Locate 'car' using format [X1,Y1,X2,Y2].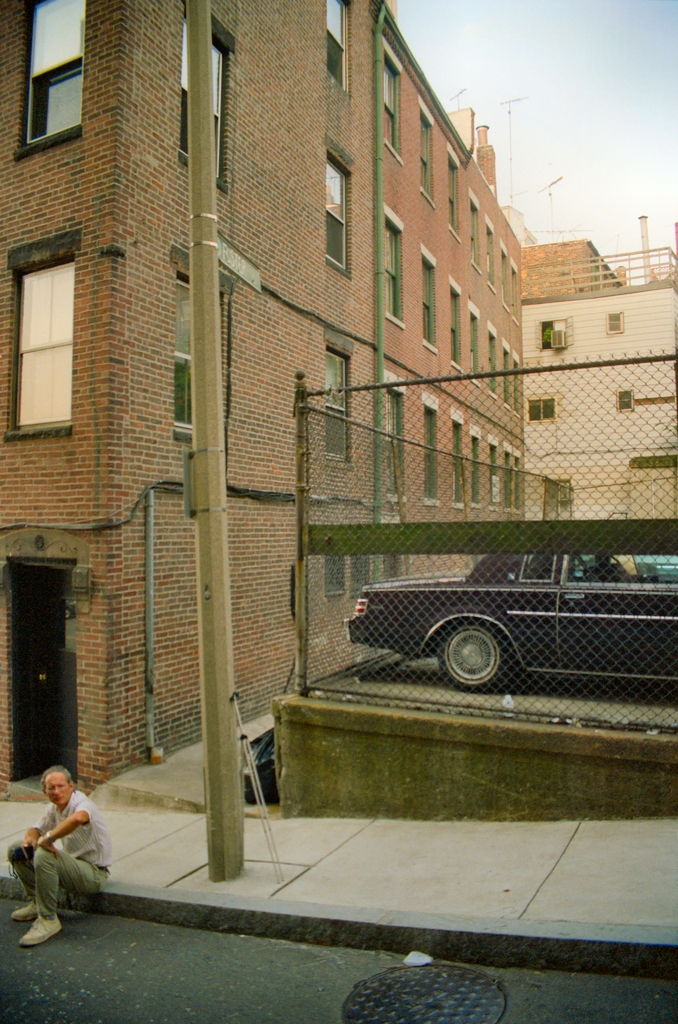
[340,553,677,700].
